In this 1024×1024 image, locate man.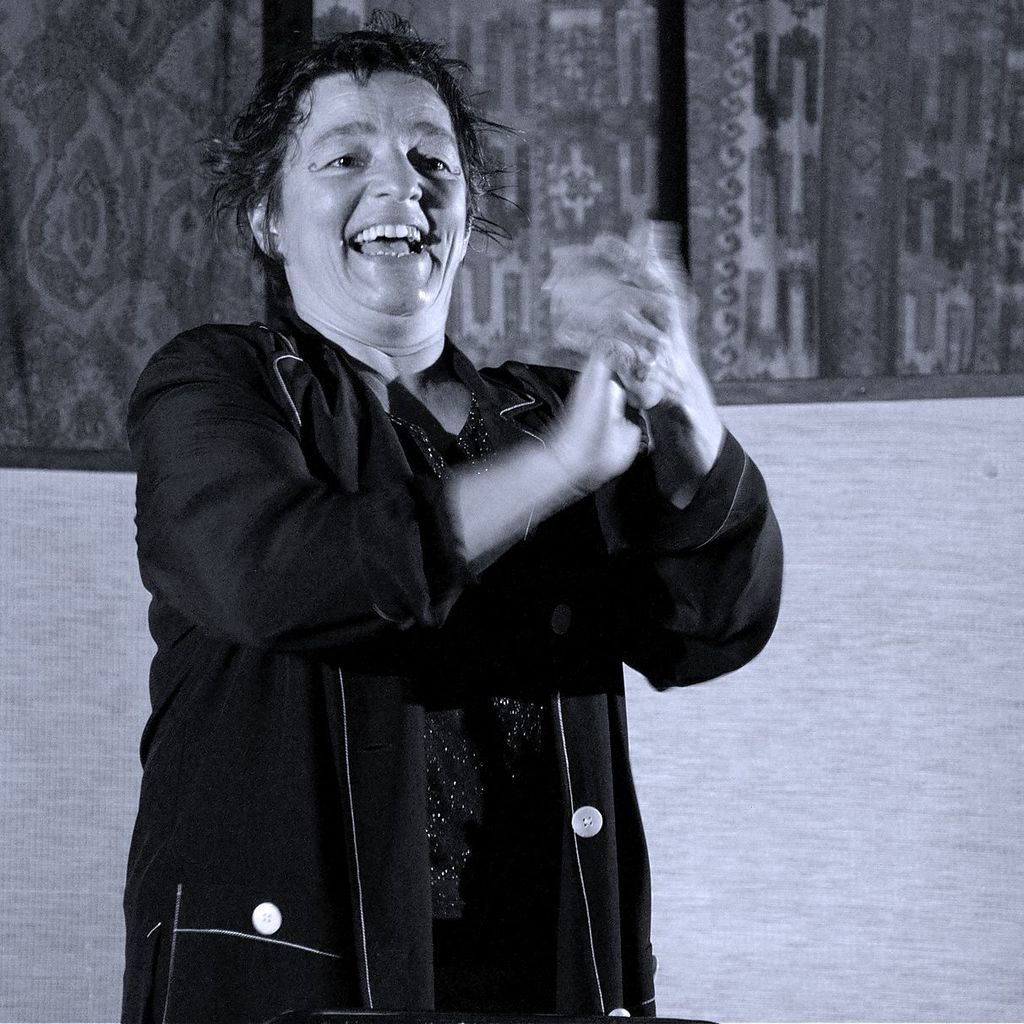
Bounding box: x1=86, y1=24, x2=746, y2=1019.
